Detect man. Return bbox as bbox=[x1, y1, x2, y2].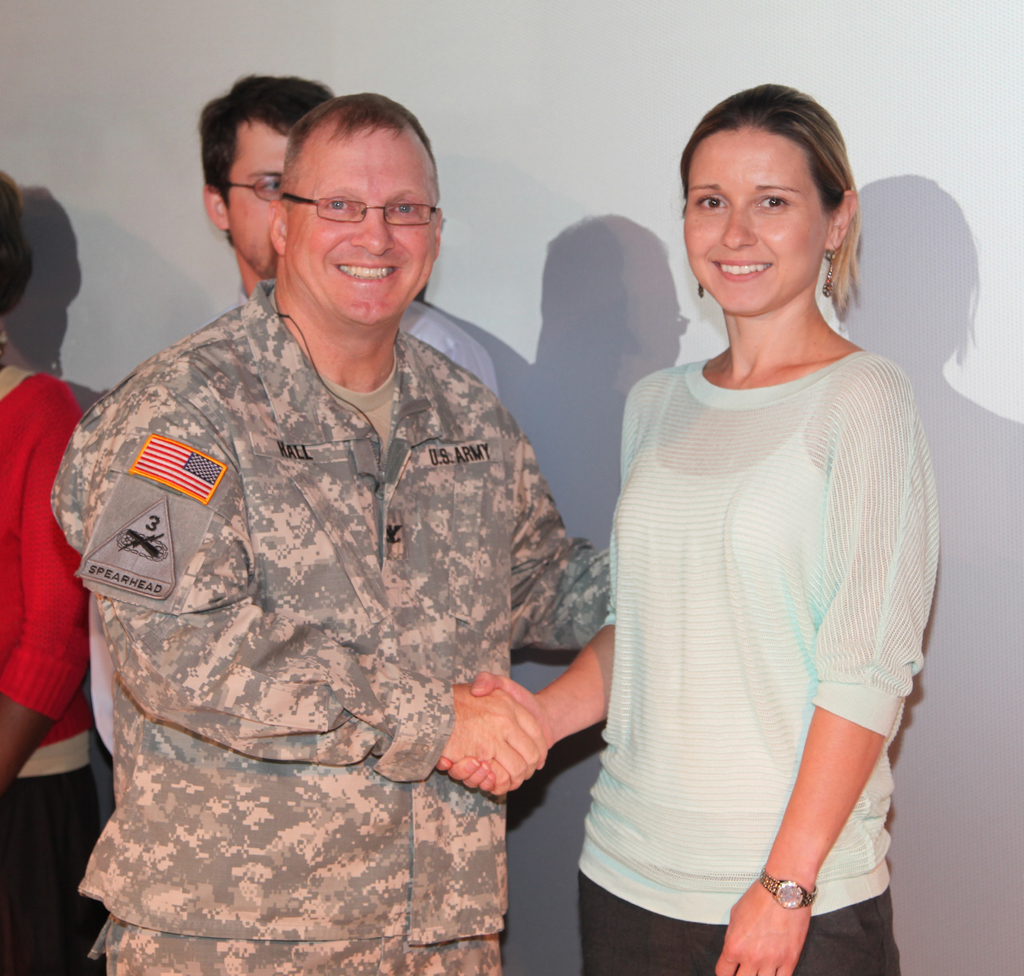
bbox=[92, 74, 493, 758].
